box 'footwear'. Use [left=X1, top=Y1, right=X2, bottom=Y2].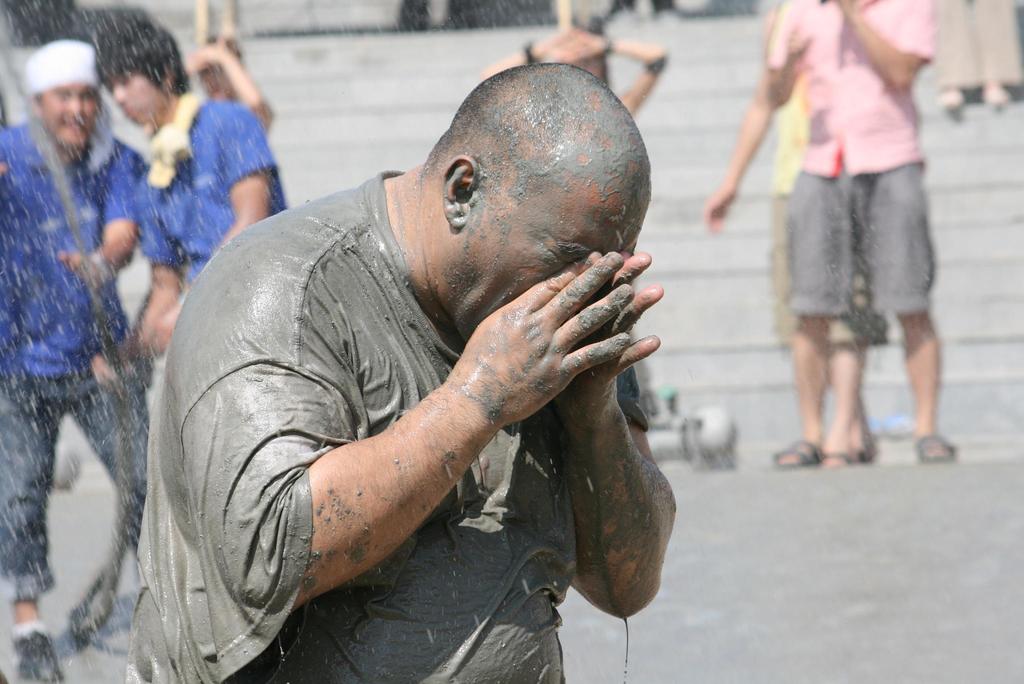
[left=13, top=631, right=64, bottom=683].
